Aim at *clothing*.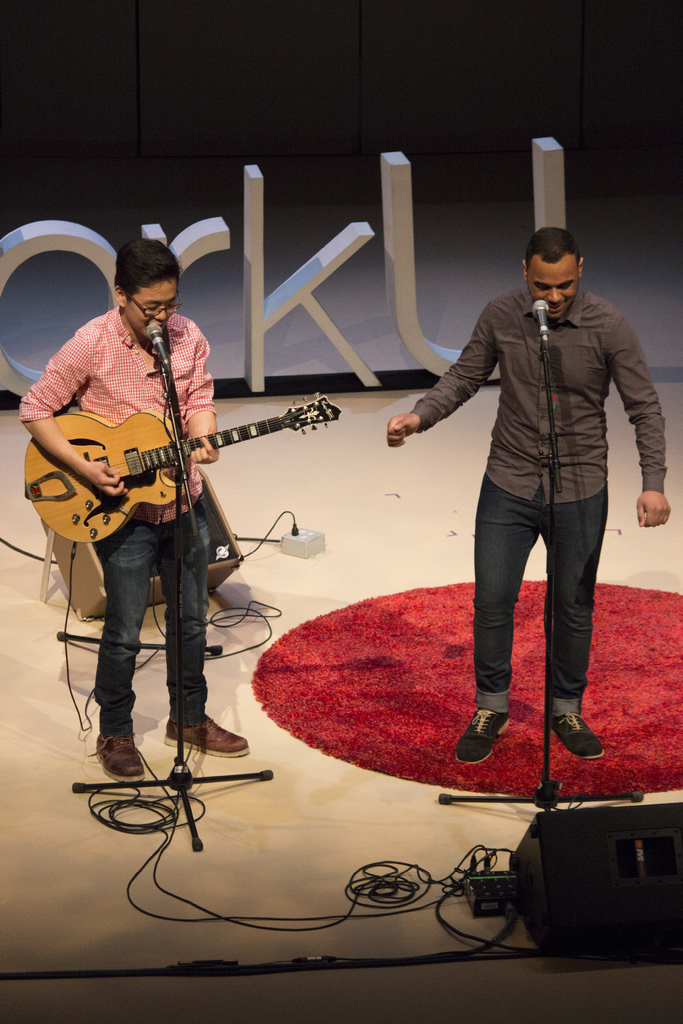
Aimed at (19,305,219,738).
